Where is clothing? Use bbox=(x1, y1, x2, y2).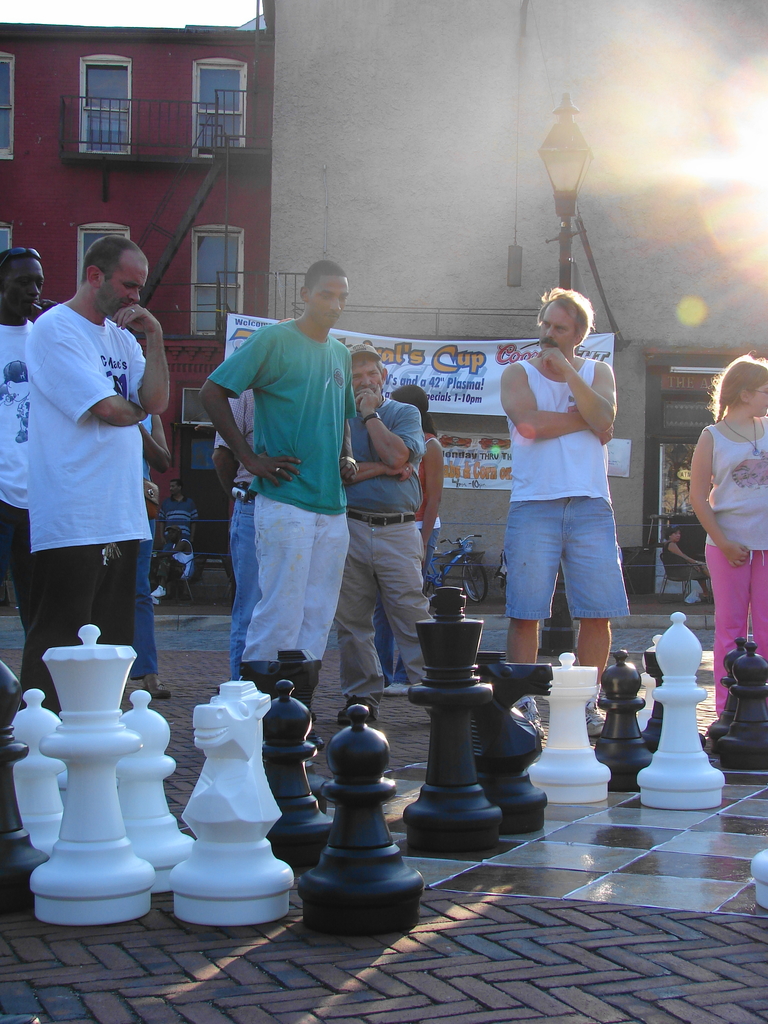
bbox=(507, 356, 635, 614).
